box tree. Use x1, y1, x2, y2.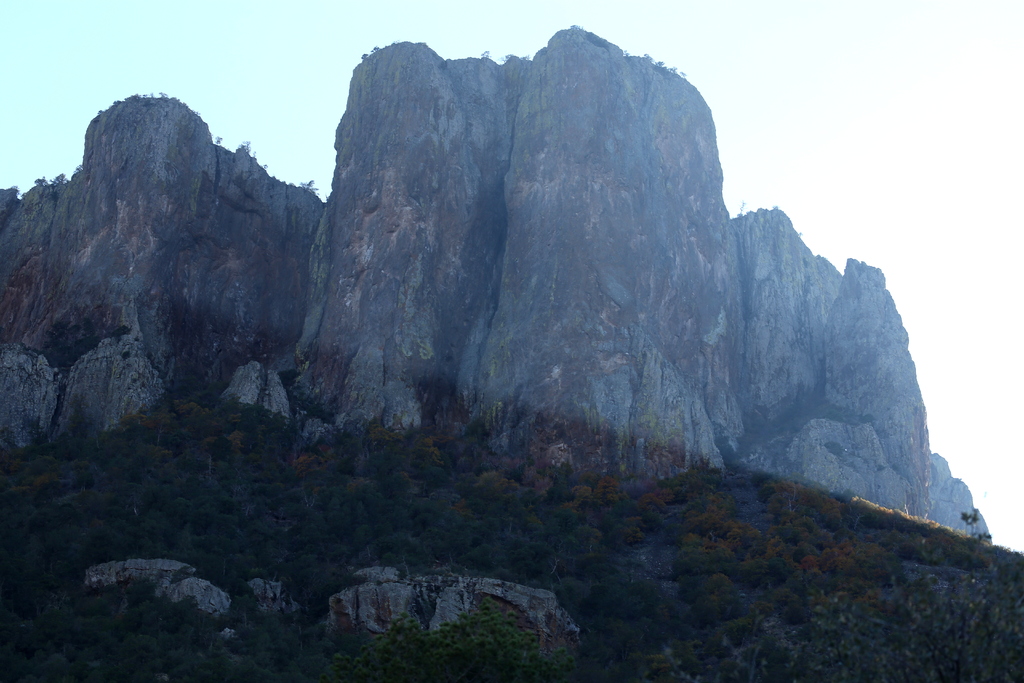
260, 165, 266, 167.
